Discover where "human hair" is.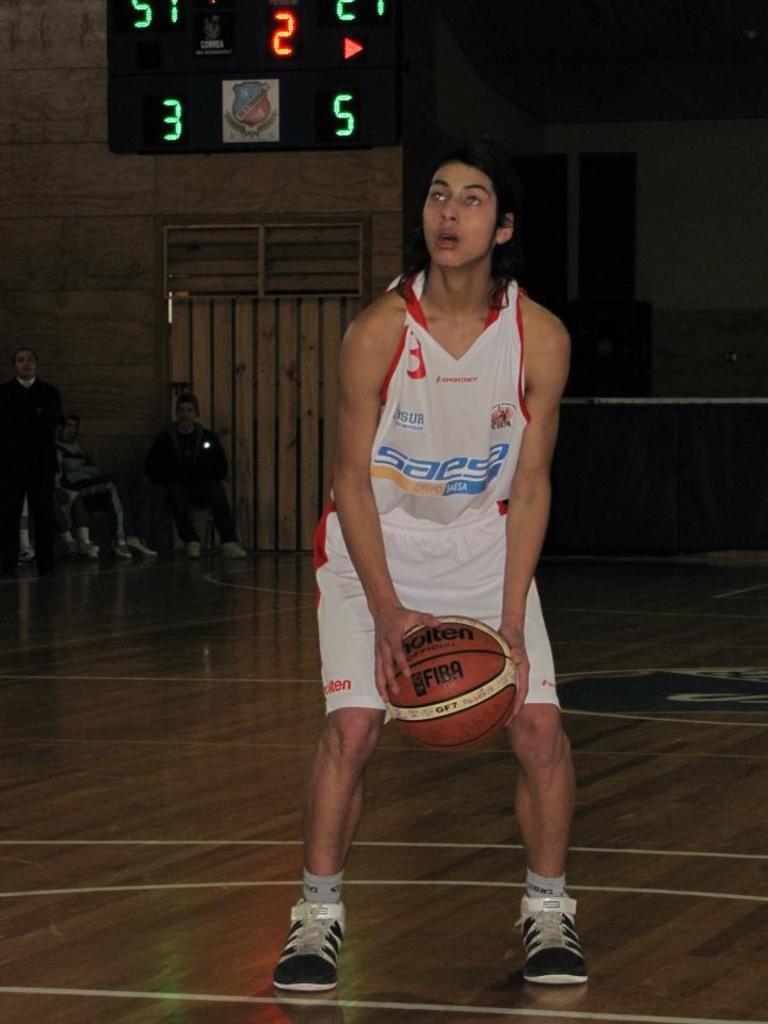
Discovered at (x1=70, y1=412, x2=80, y2=441).
